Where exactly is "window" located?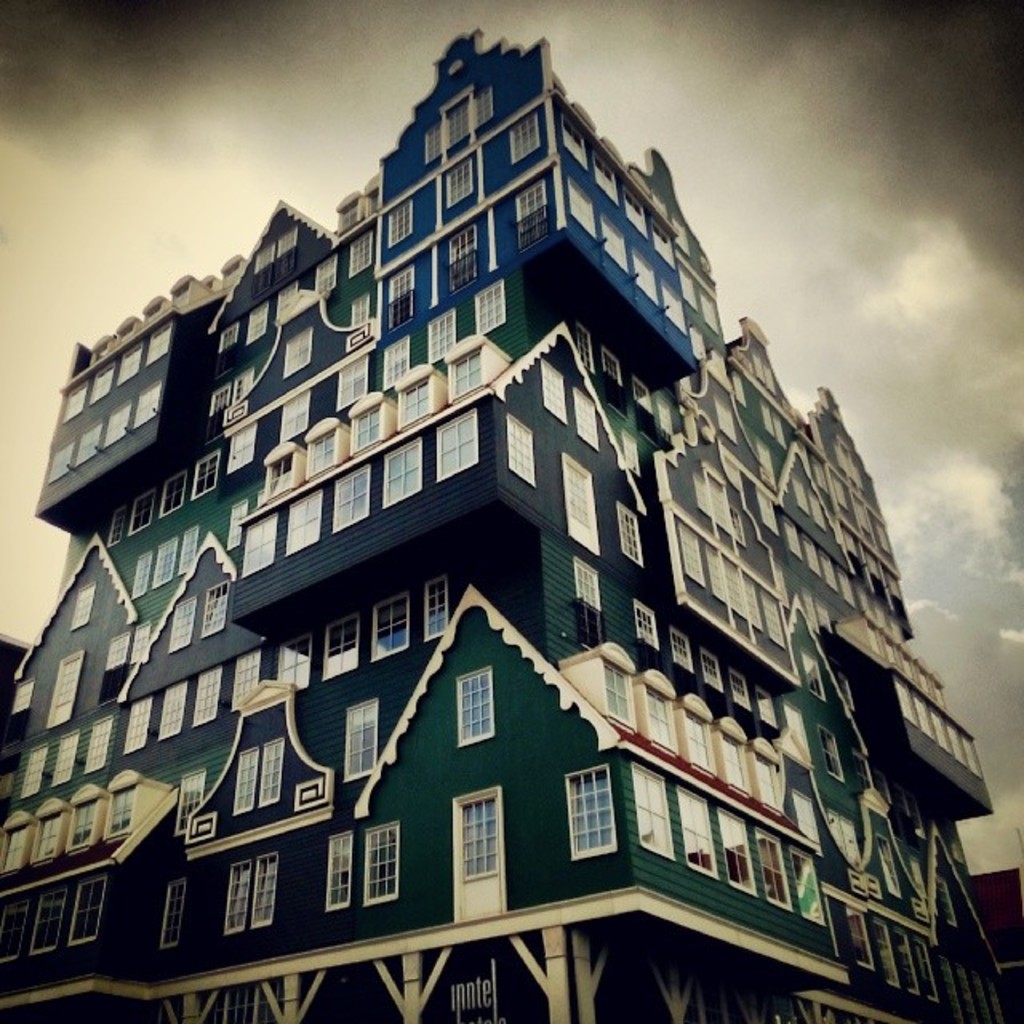
Its bounding box is locate(19, 750, 46, 795).
